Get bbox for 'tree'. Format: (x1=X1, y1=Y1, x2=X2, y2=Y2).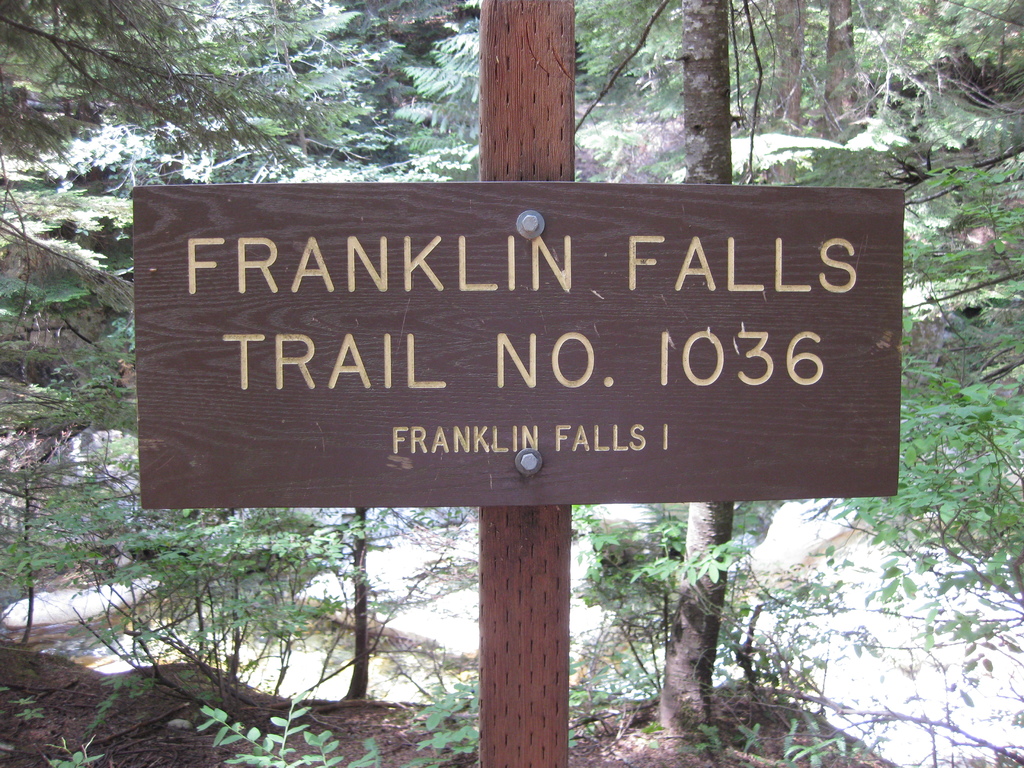
(x1=0, y1=1, x2=588, y2=767).
